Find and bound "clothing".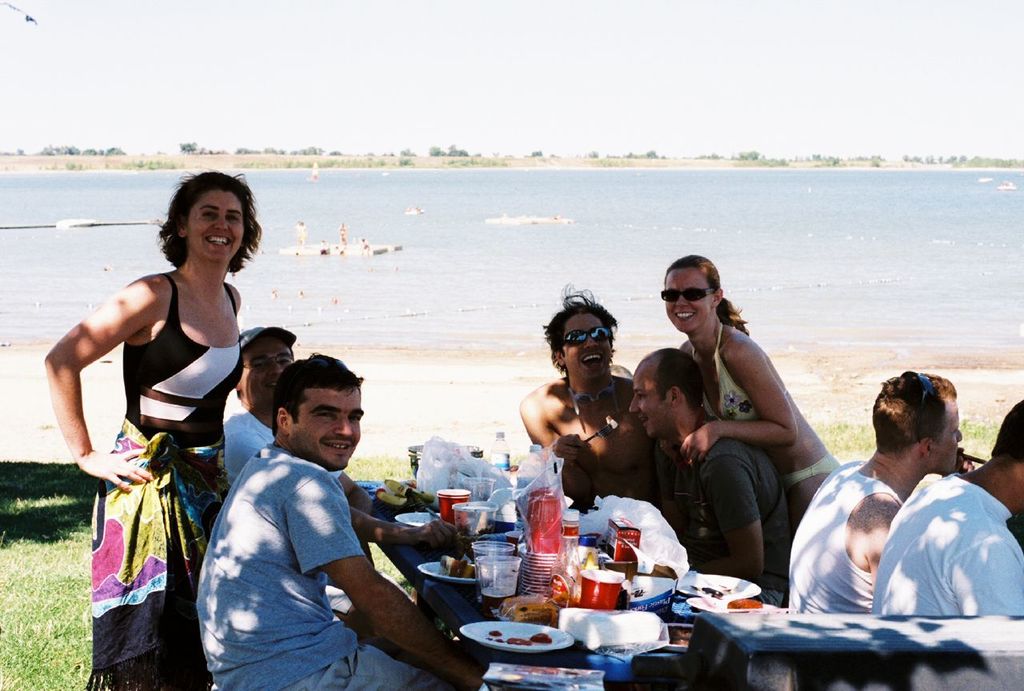
Bound: 695:430:795:600.
